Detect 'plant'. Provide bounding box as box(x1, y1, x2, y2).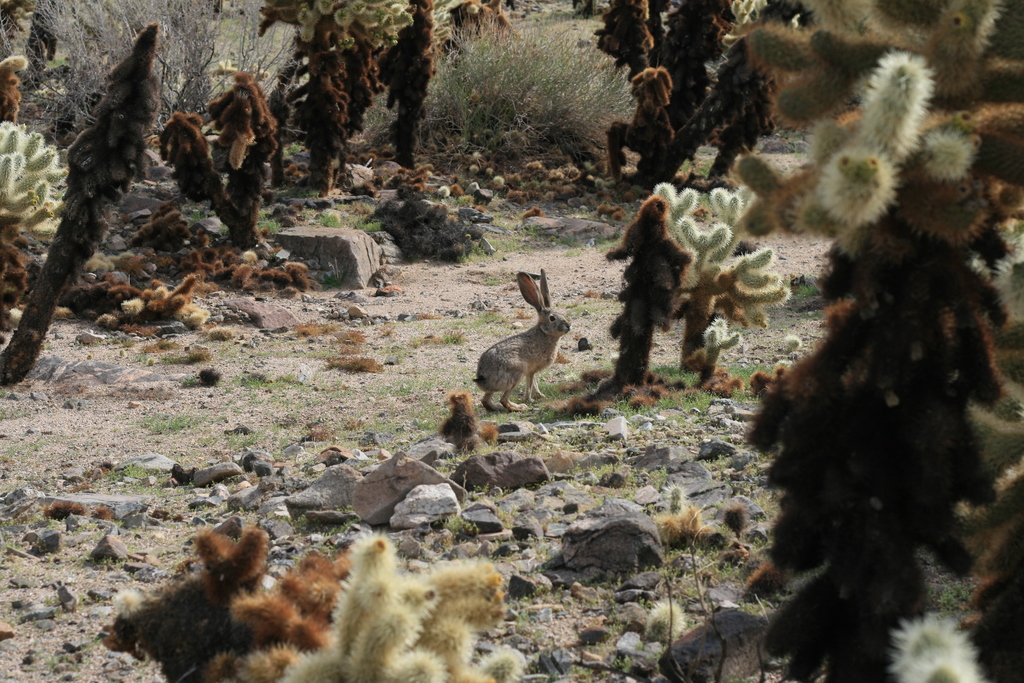
box(119, 525, 539, 682).
